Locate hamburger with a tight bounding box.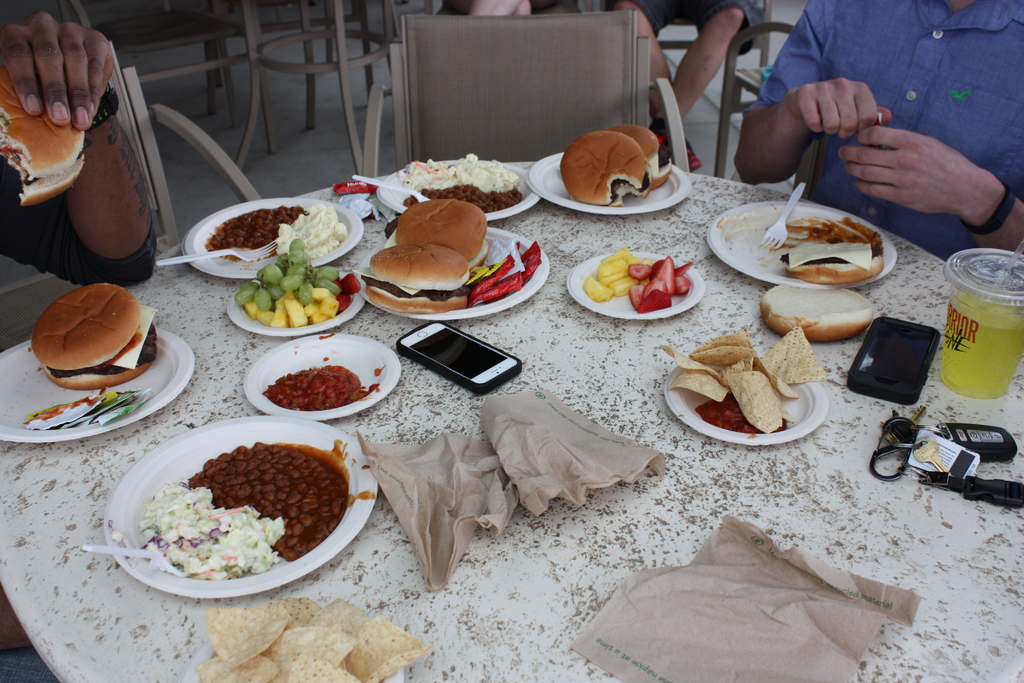
bbox(761, 284, 872, 343).
